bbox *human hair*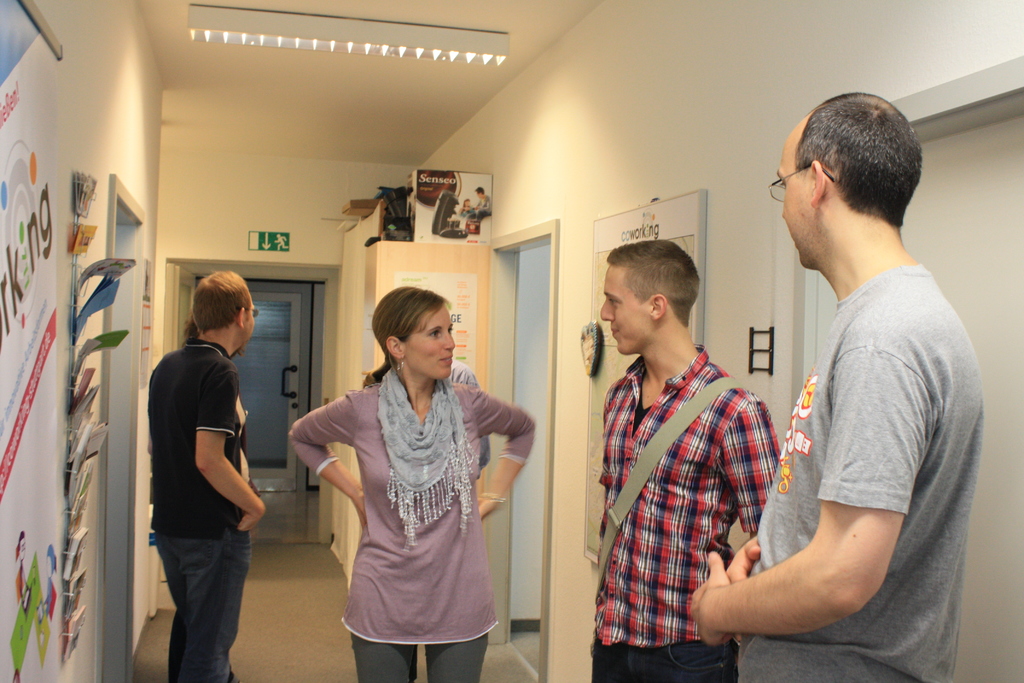
pyautogui.locateOnScreen(796, 93, 926, 228)
